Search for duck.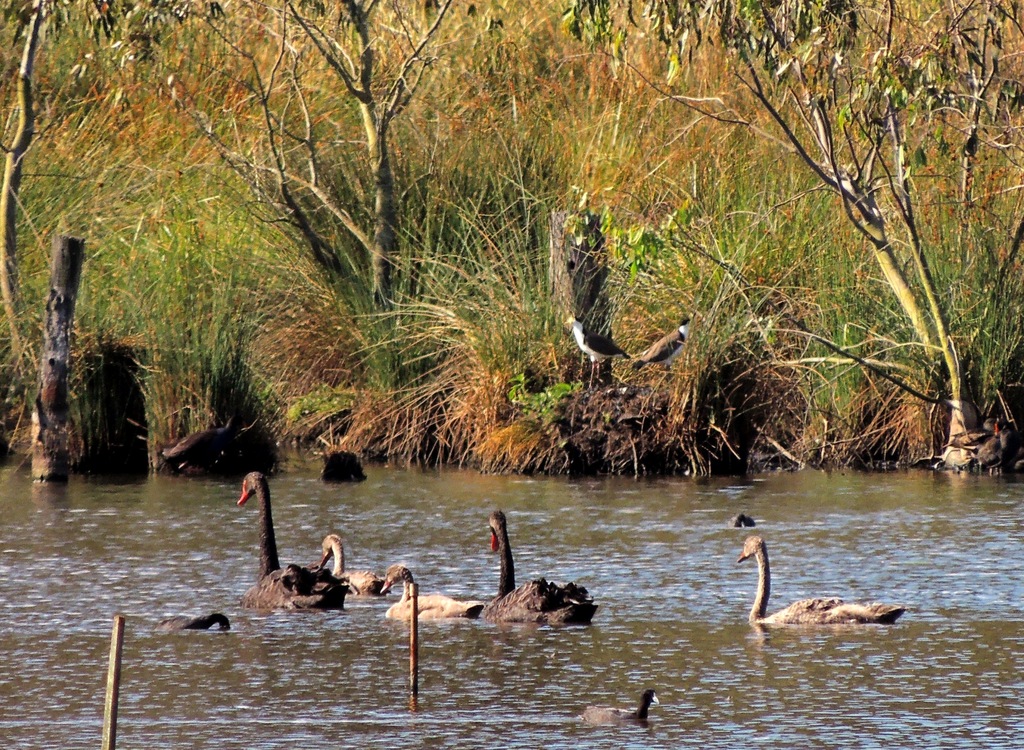
Found at Rect(485, 506, 612, 637).
